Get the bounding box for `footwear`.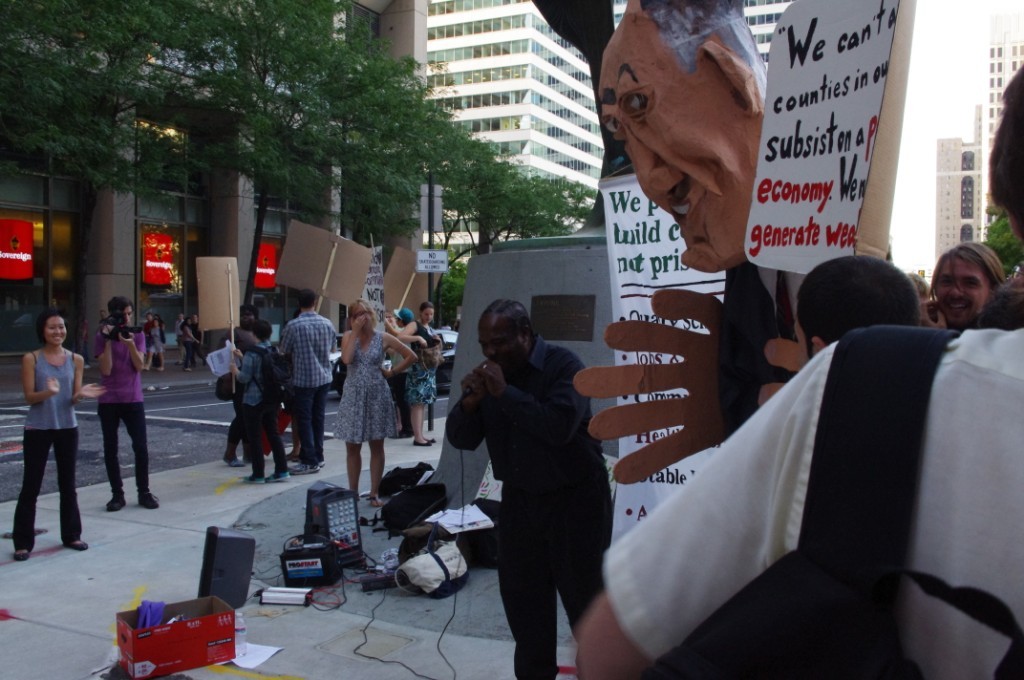
bbox(266, 470, 289, 481).
